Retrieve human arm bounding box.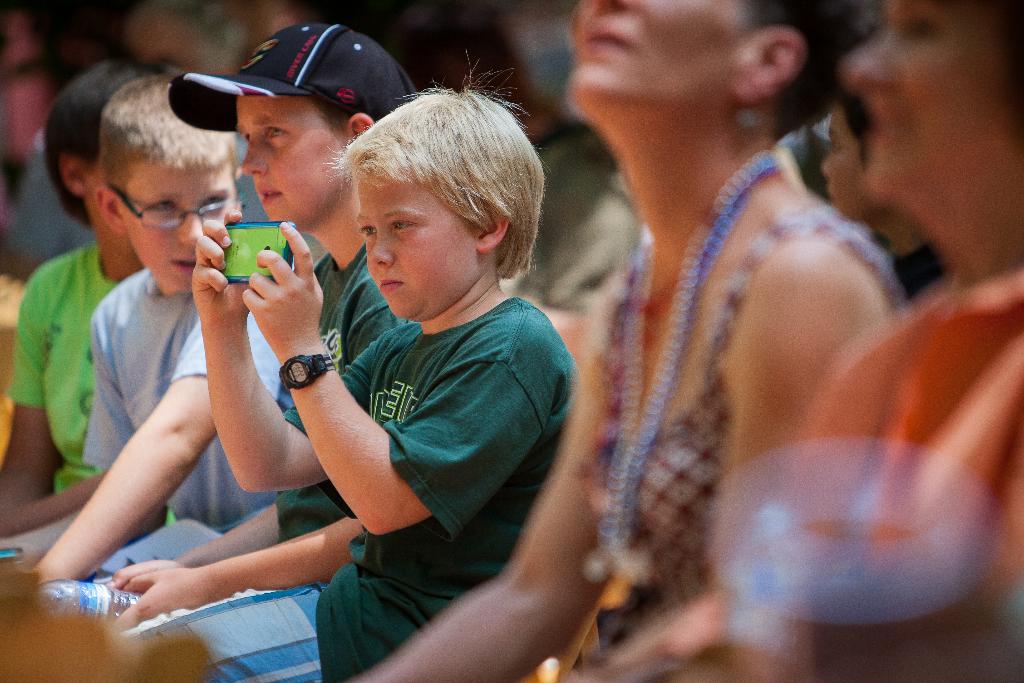
Bounding box: detection(239, 219, 531, 534).
